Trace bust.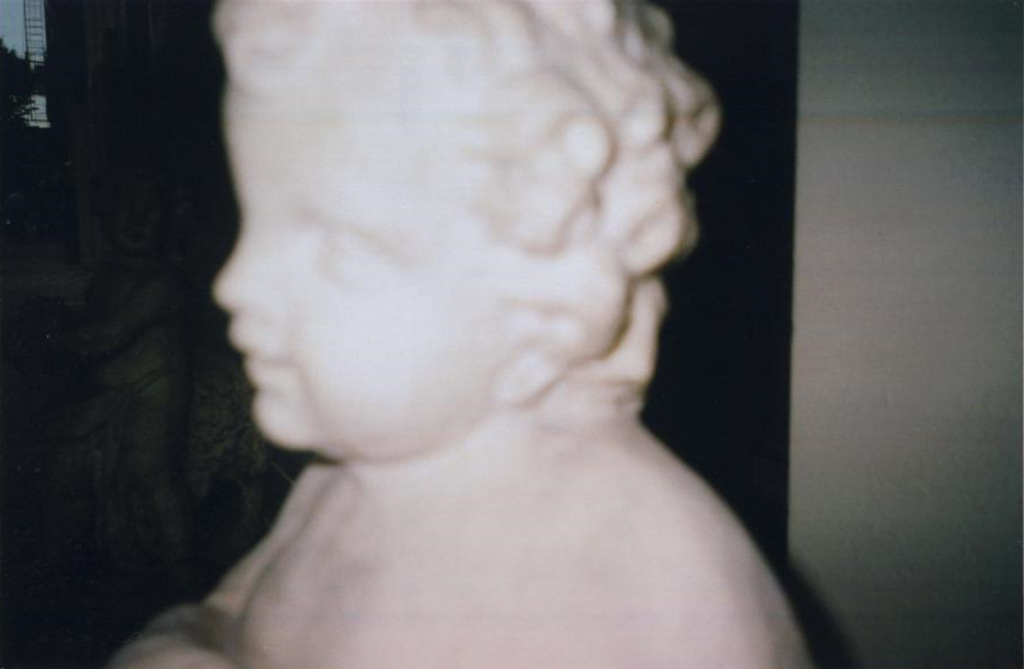
Traced to box=[106, 0, 819, 668].
